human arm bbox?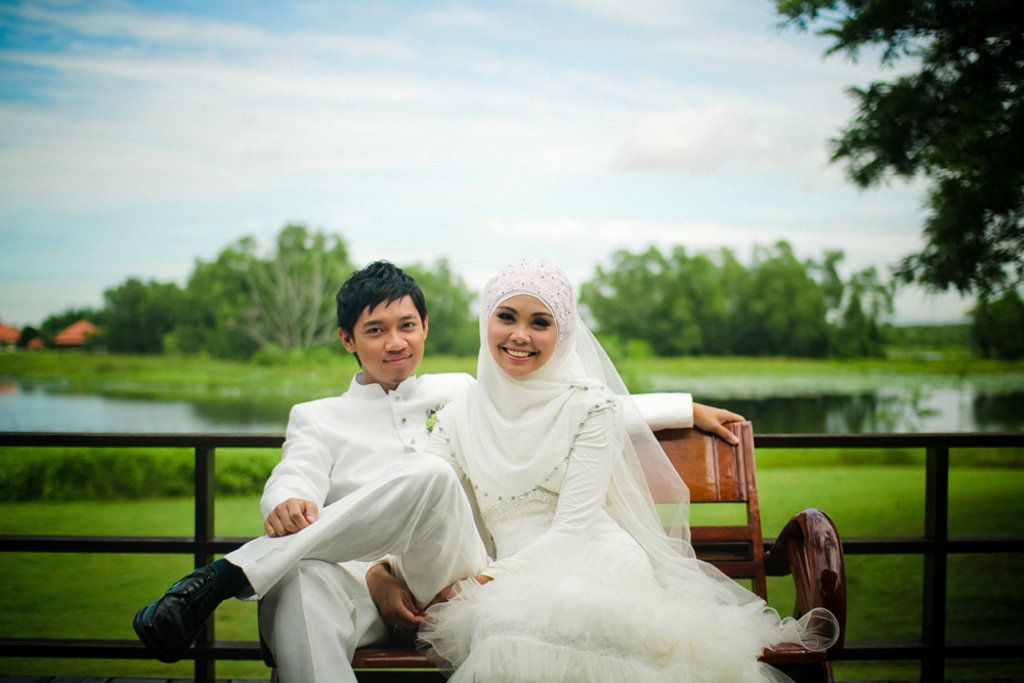
[left=356, top=558, right=429, bottom=631]
